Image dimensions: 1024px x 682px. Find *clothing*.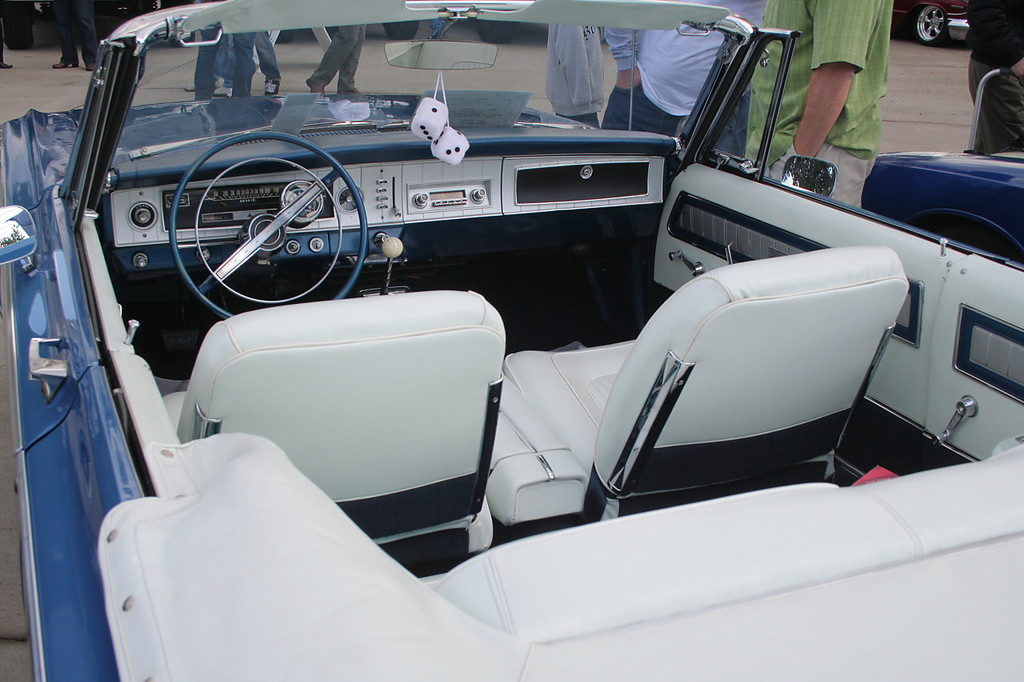
x1=310, y1=18, x2=369, y2=97.
